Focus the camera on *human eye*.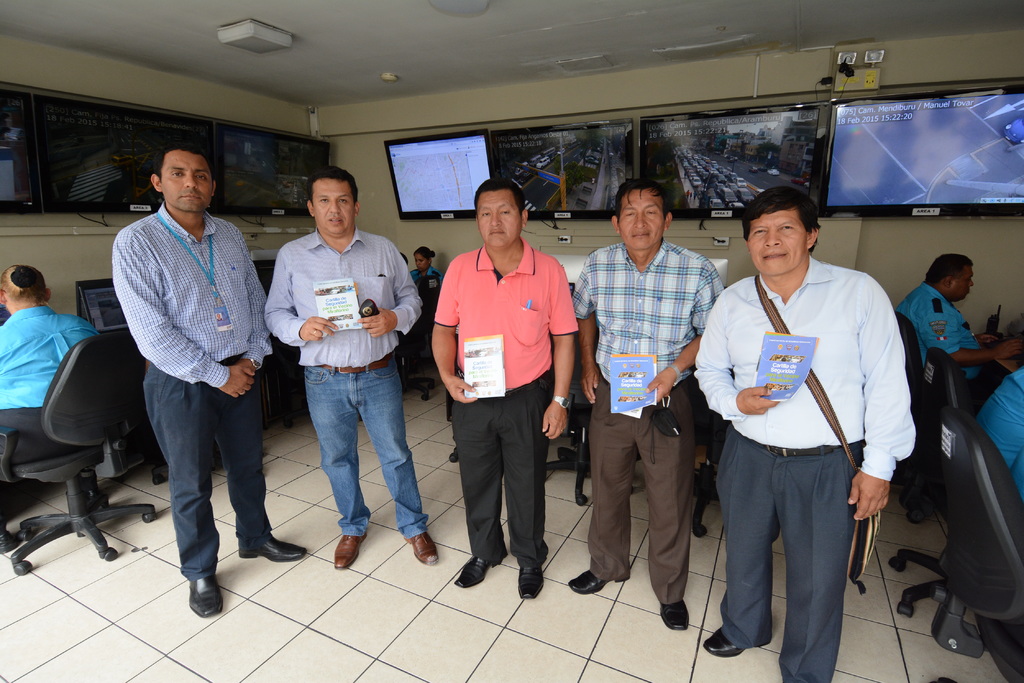
Focus region: [500,207,511,216].
